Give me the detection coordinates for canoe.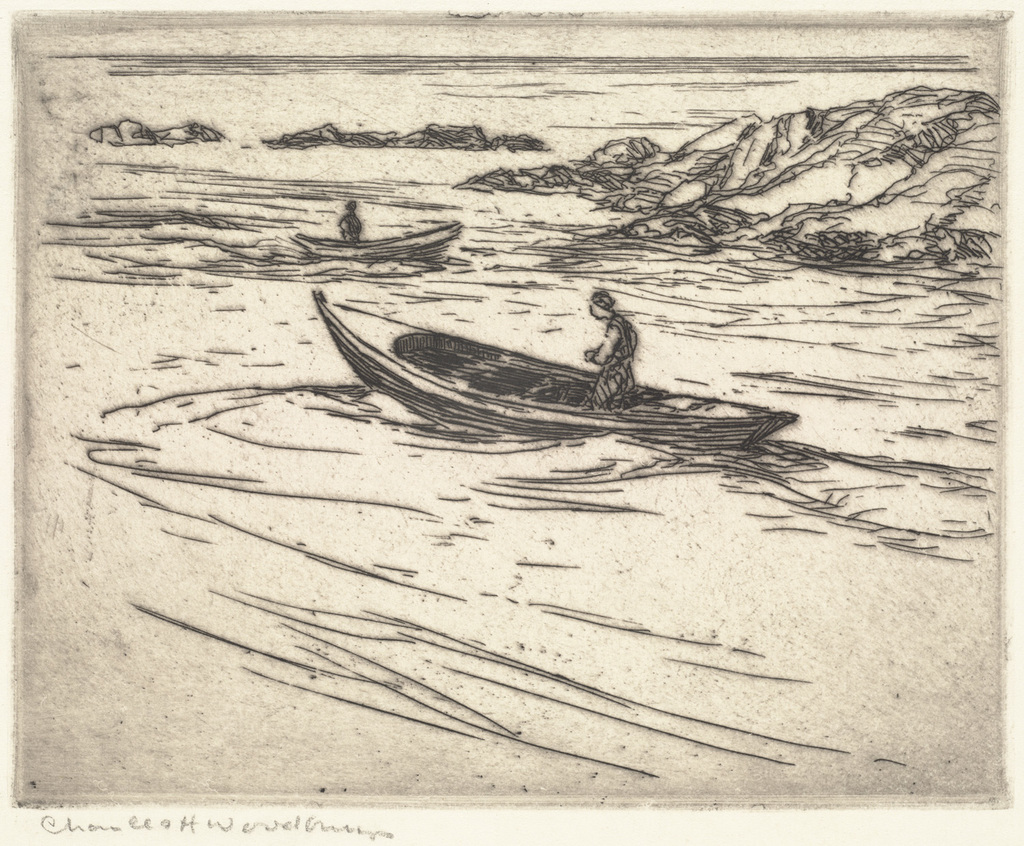
<bbox>304, 268, 743, 445</bbox>.
